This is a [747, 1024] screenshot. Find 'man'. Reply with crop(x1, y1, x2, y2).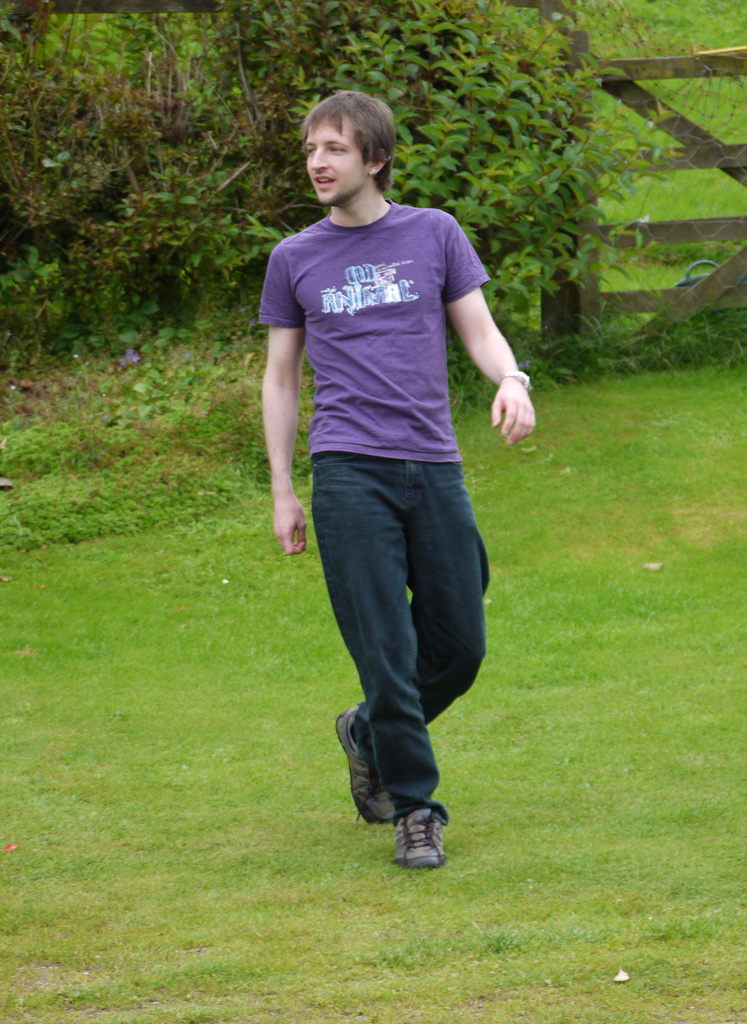
crop(258, 102, 522, 839).
